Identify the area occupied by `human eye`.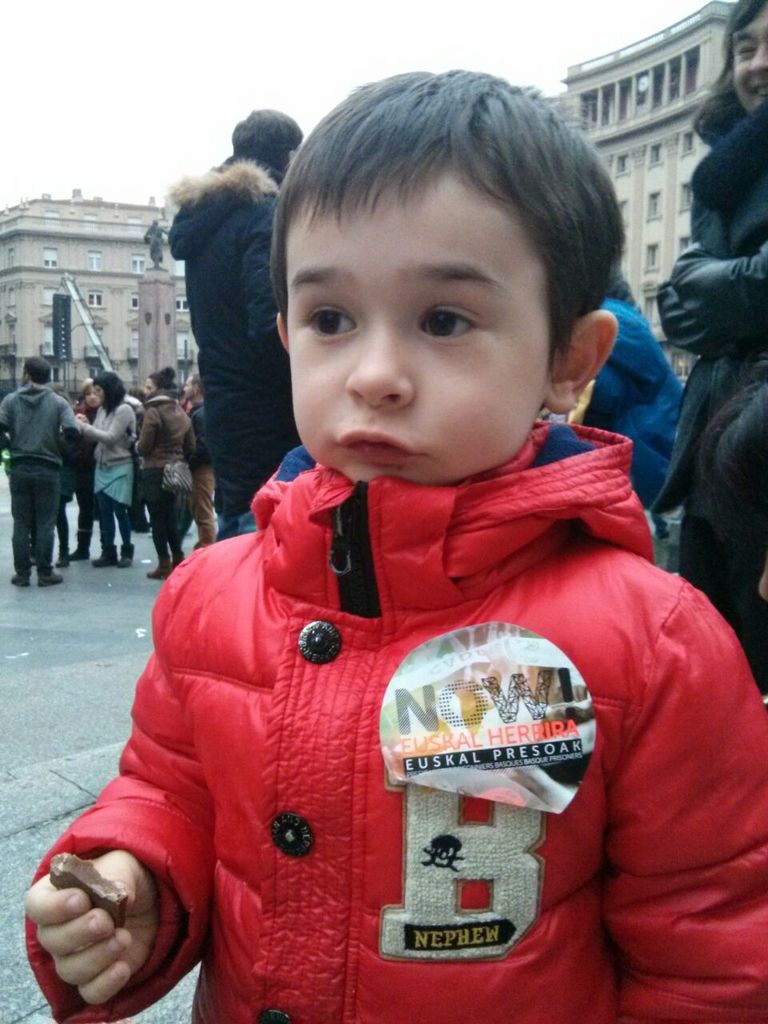
Area: rect(410, 295, 487, 350).
